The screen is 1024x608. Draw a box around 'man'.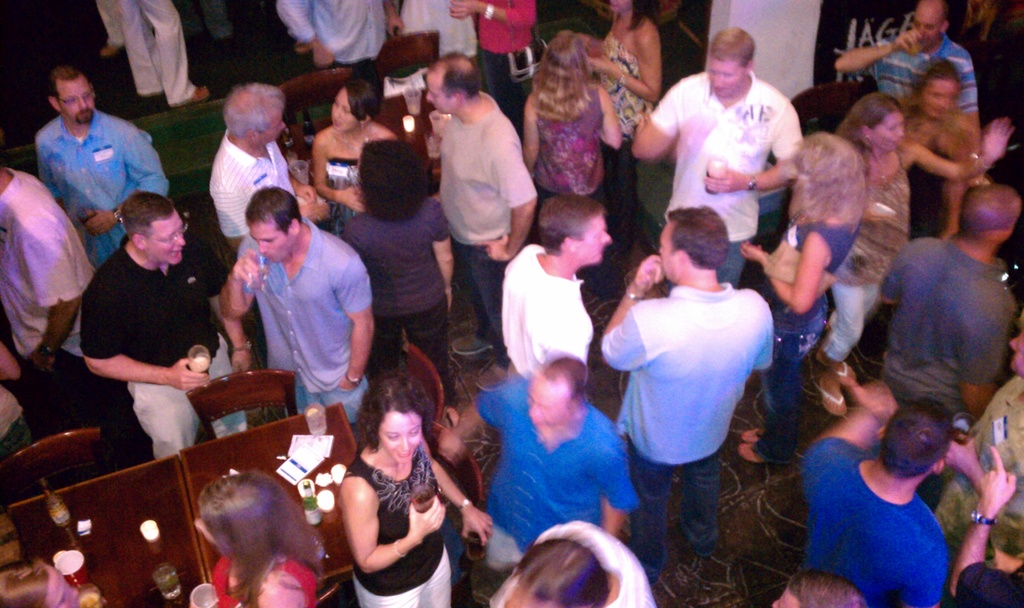
[870,175,1021,444].
